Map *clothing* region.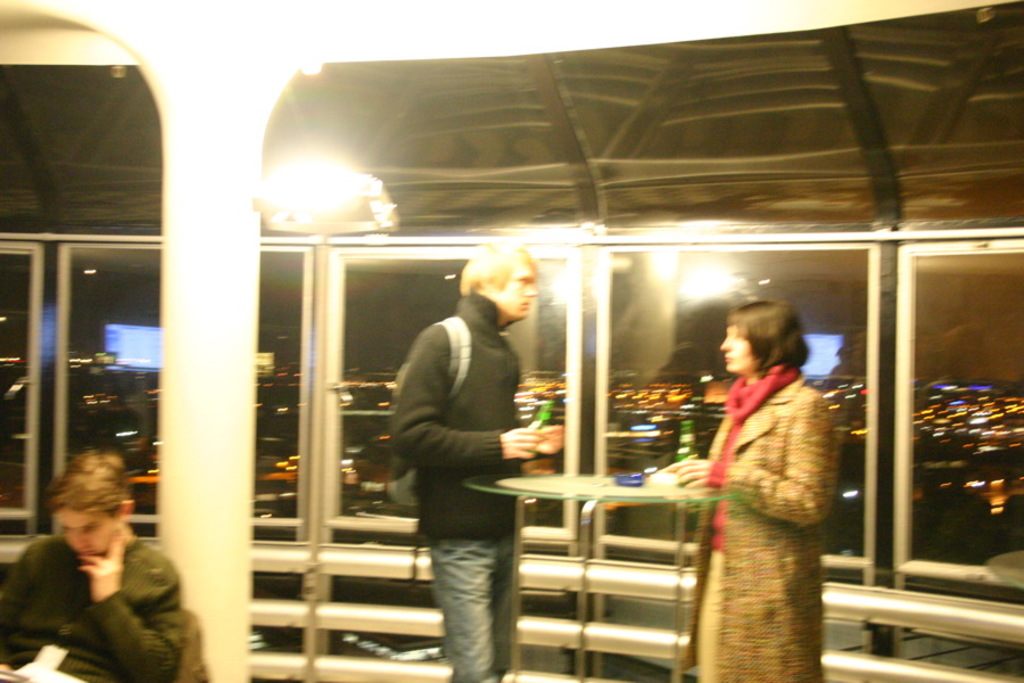
Mapped to <region>685, 328, 844, 673</region>.
